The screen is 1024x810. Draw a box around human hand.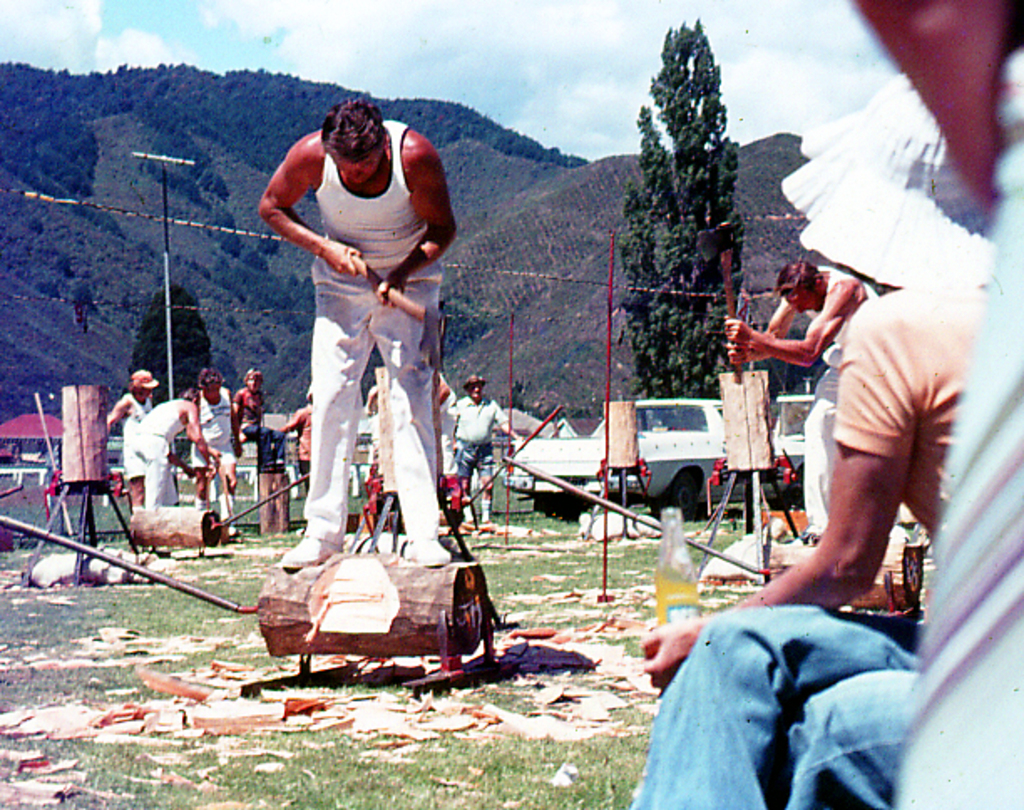
select_region(637, 619, 701, 690).
